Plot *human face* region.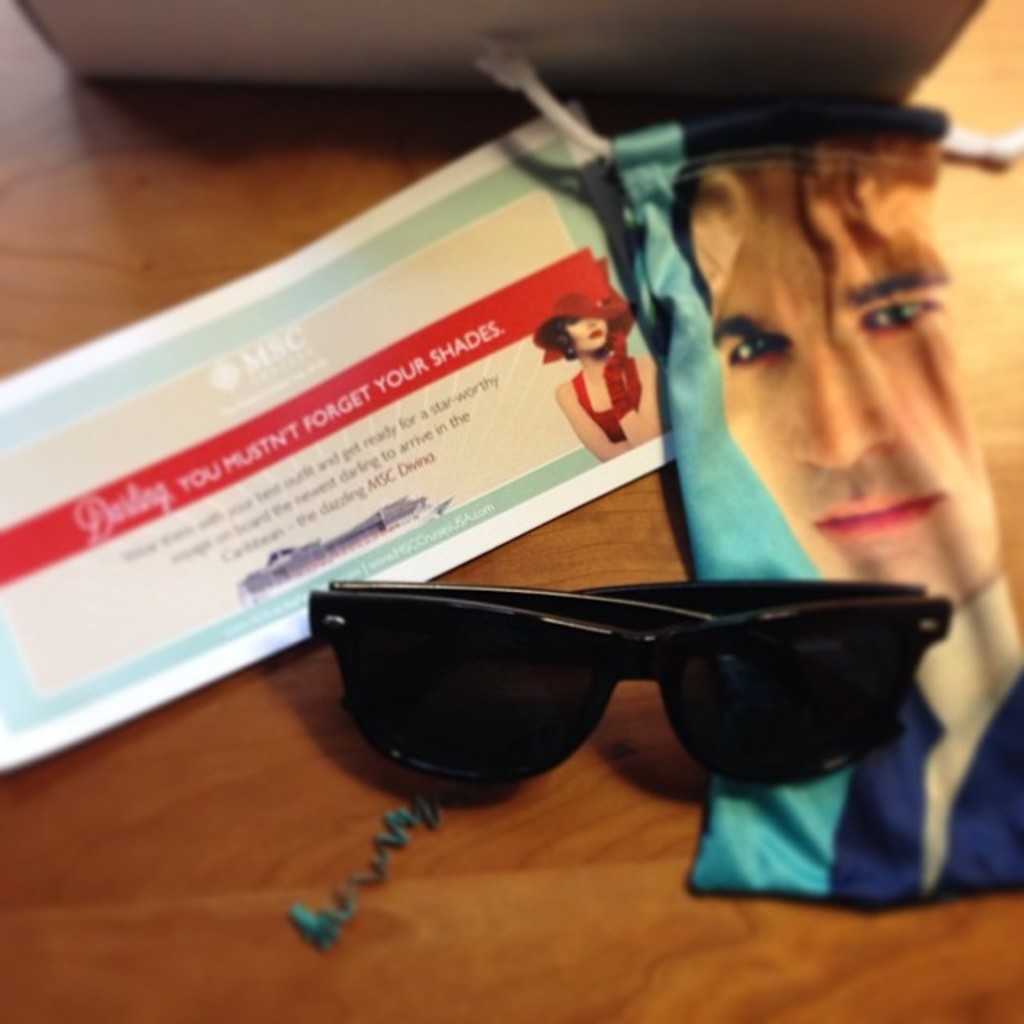
Plotted at box=[565, 314, 606, 352].
